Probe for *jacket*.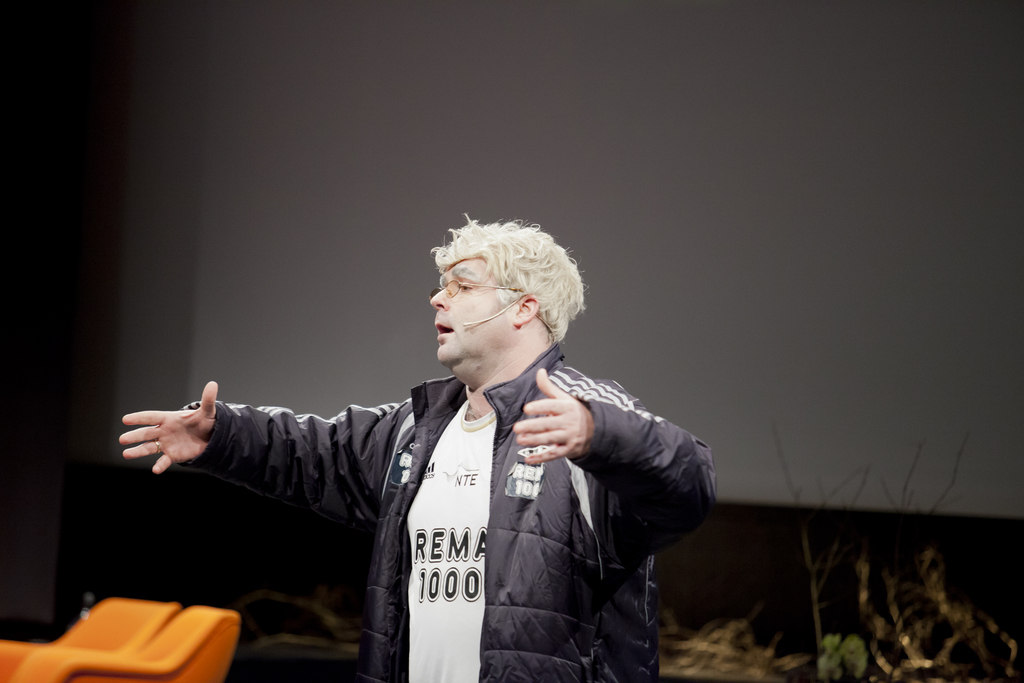
Probe result: bbox=[114, 350, 725, 675].
